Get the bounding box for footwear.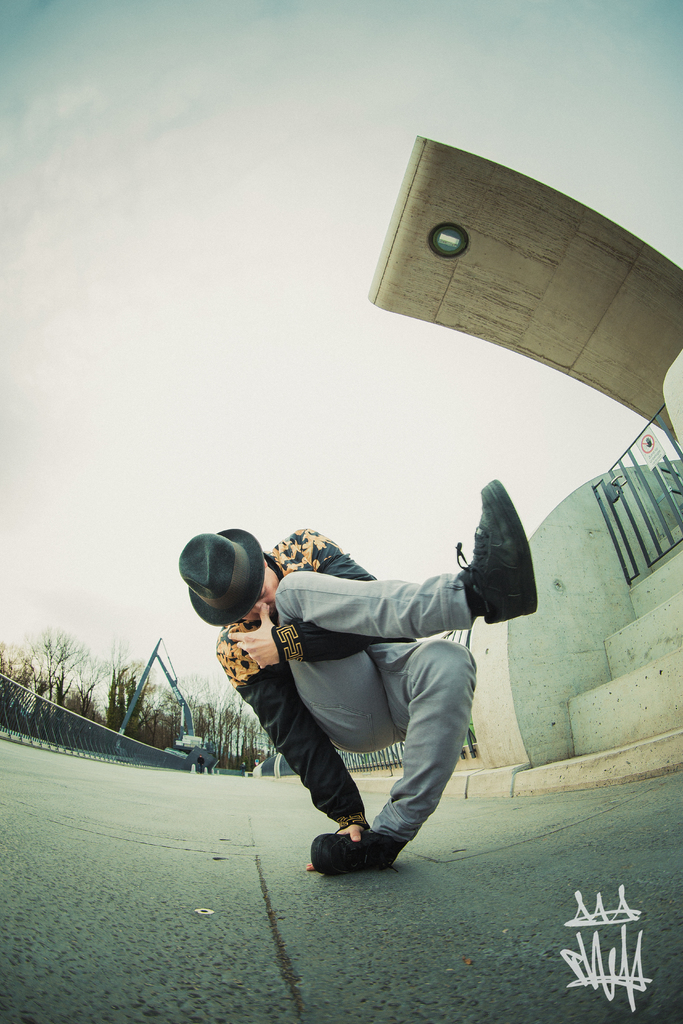
box(450, 477, 536, 617).
